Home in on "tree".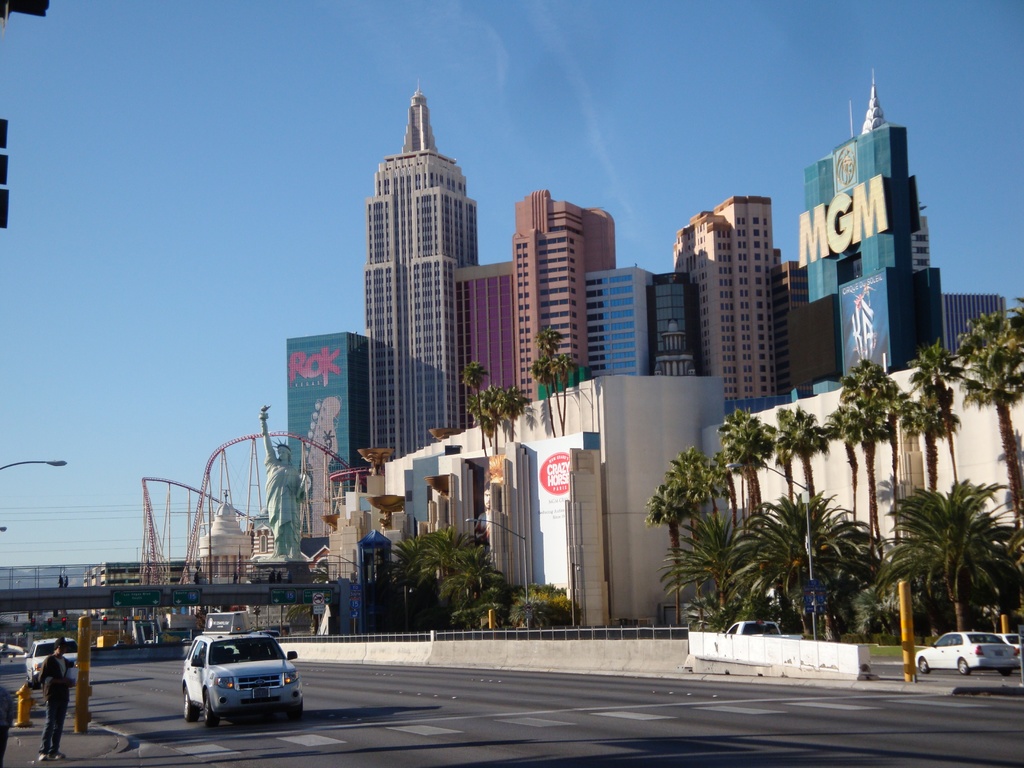
Homed in at left=774, top=412, right=835, bottom=635.
